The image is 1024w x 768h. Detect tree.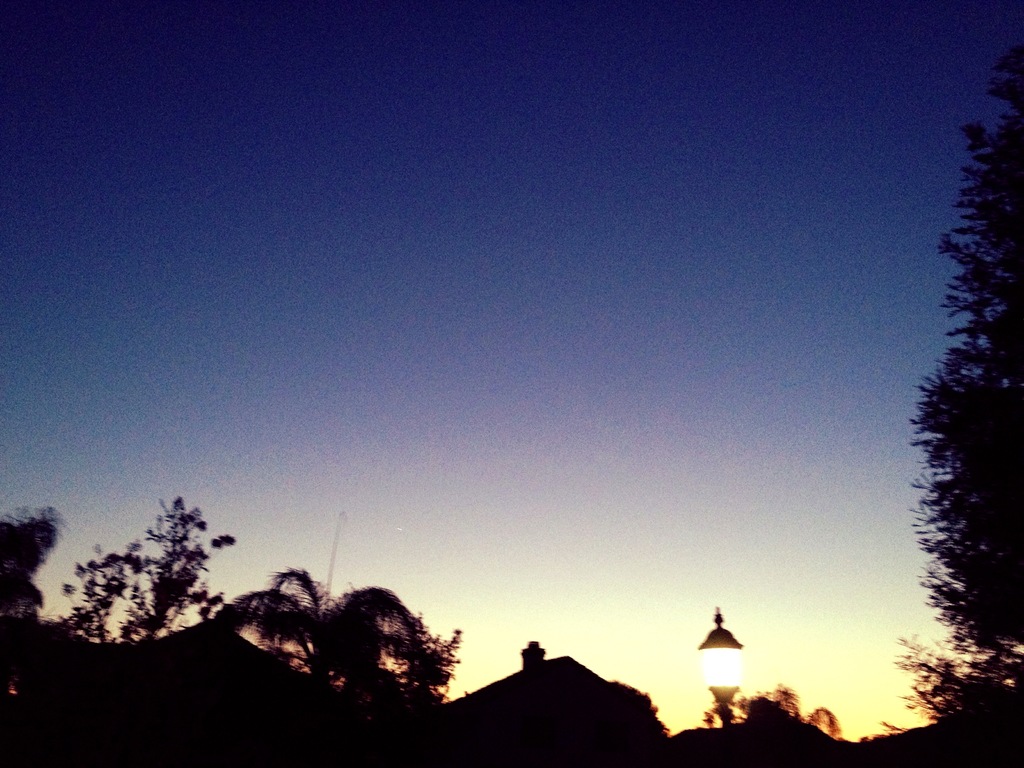
Detection: [68,502,244,652].
